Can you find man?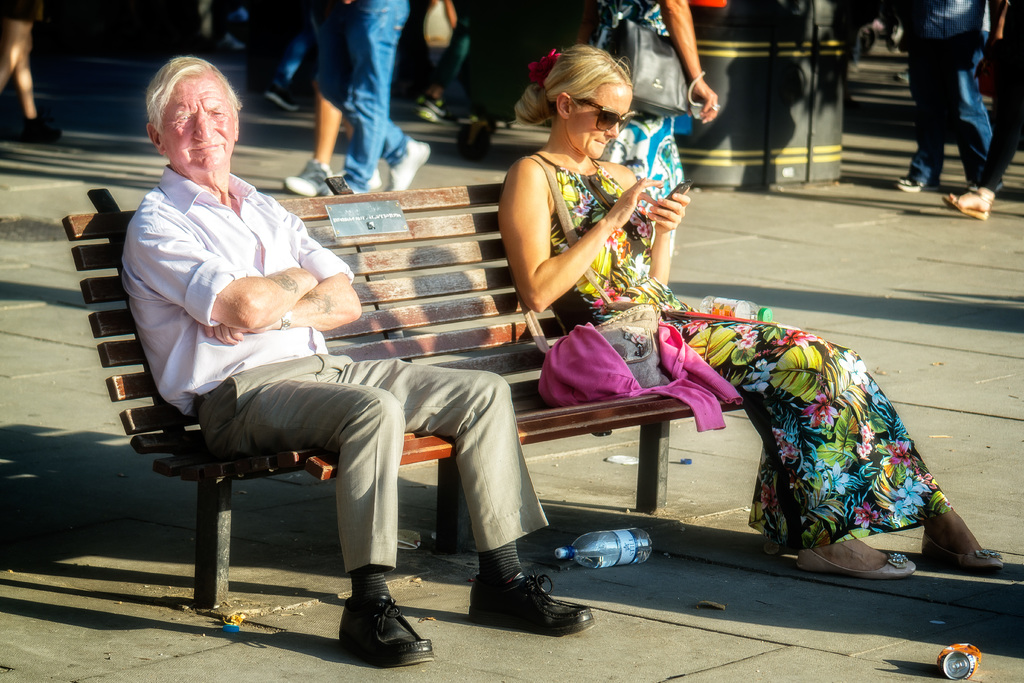
Yes, bounding box: locate(314, 0, 436, 188).
